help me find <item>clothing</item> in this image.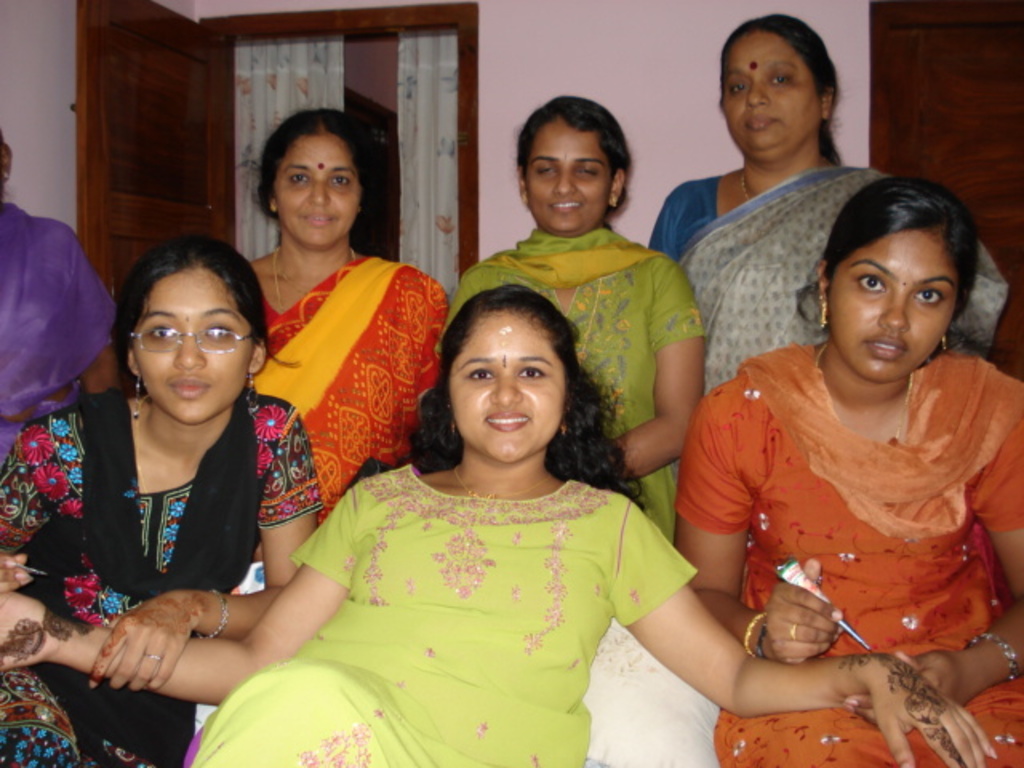
Found it: 0,197,130,413.
